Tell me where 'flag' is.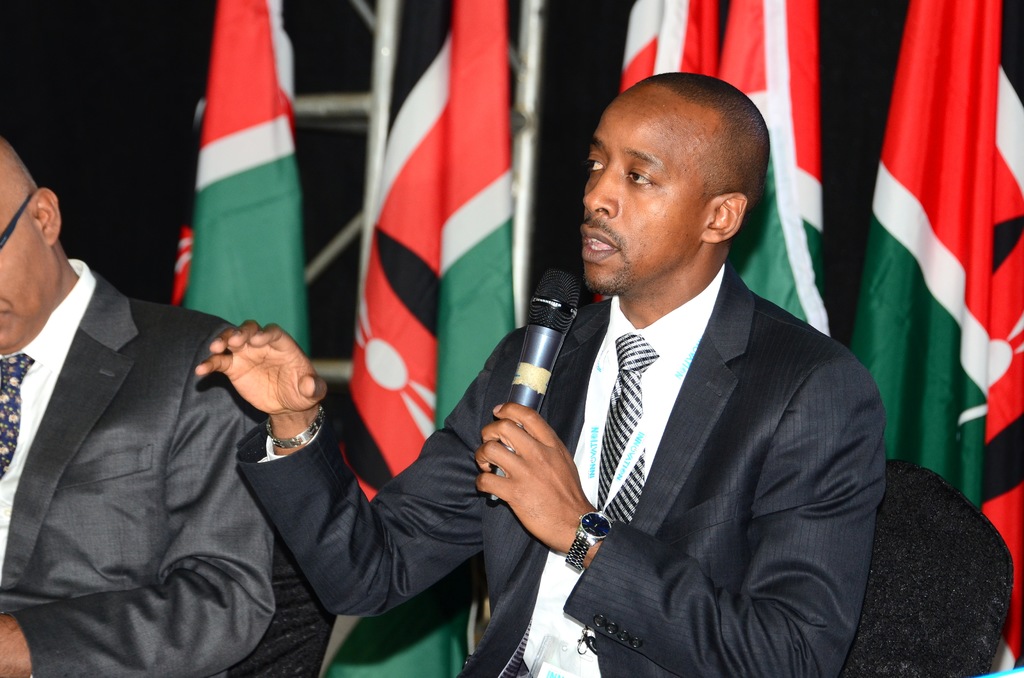
'flag' is at <region>845, 7, 1005, 505</region>.
